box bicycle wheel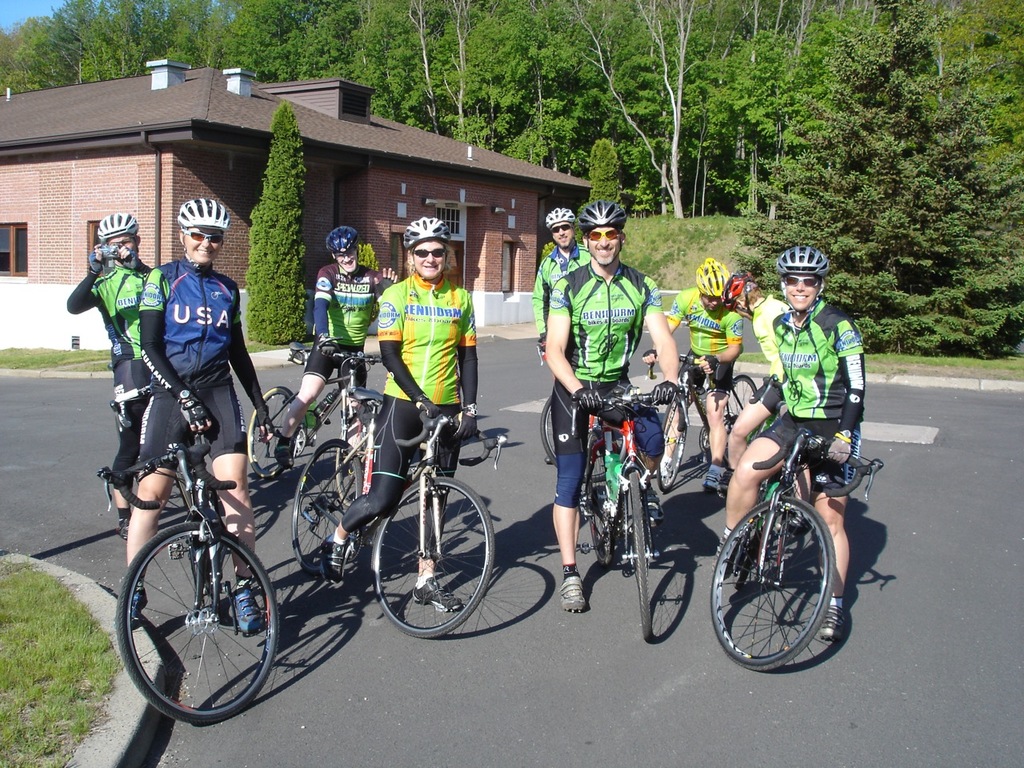
Rect(369, 474, 492, 637)
